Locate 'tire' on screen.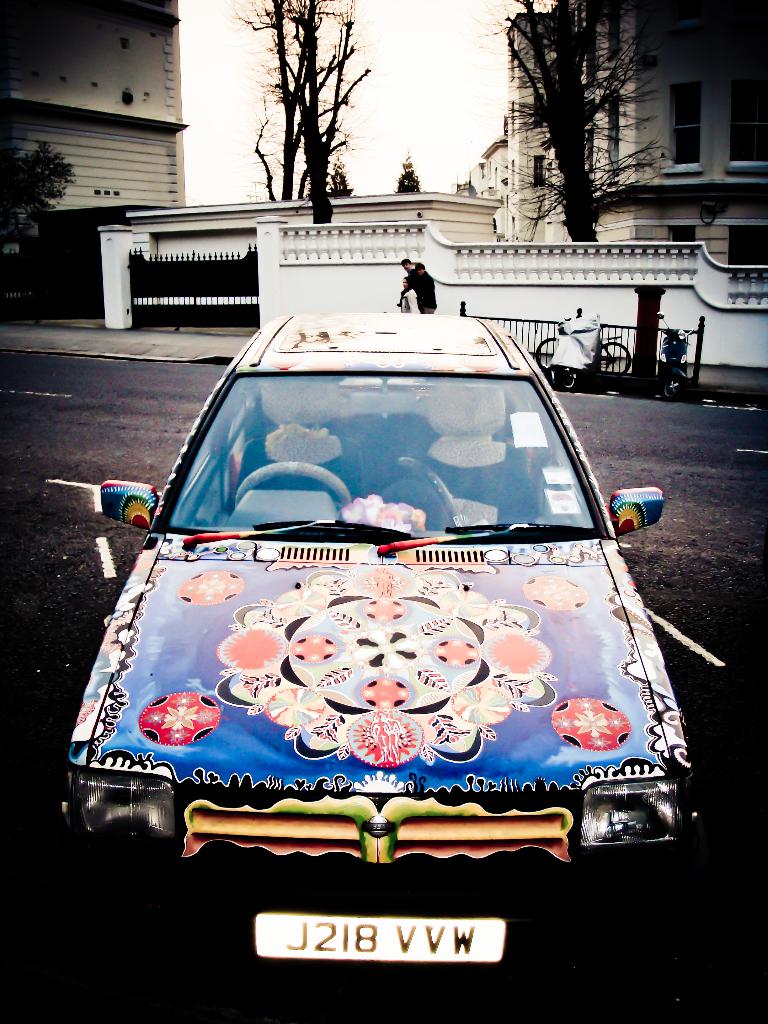
On screen at {"x1": 662, "y1": 383, "x2": 689, "y2": 398}.
